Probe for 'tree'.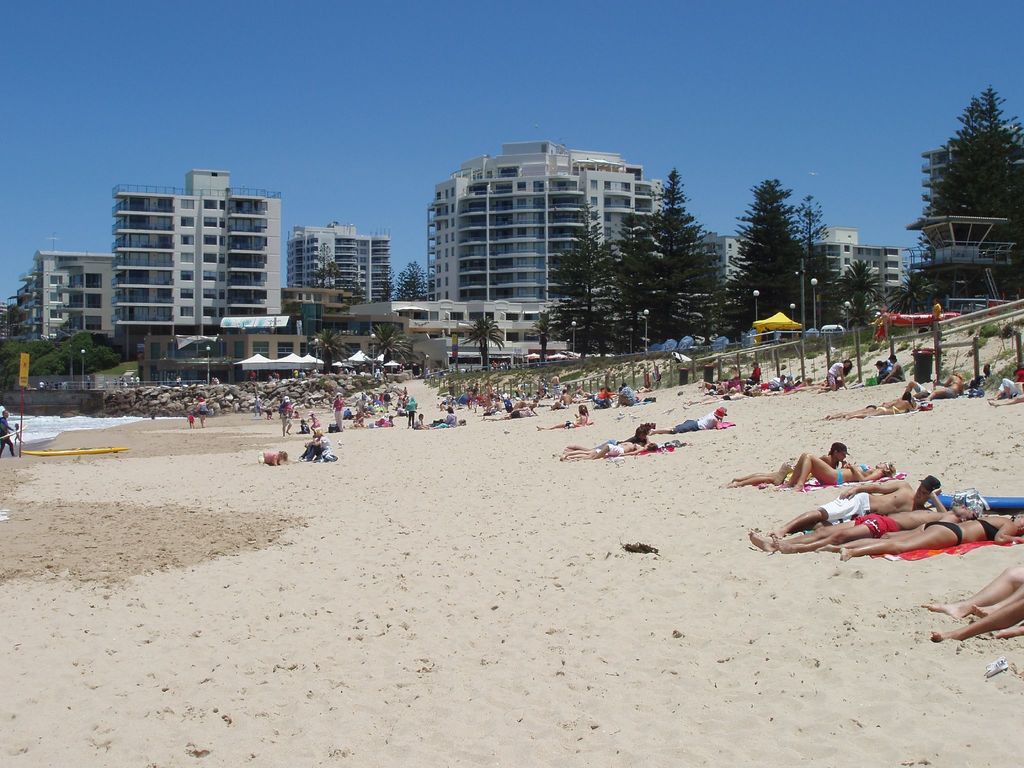
Probe result: bbox=[531, 195, 640, 368].
